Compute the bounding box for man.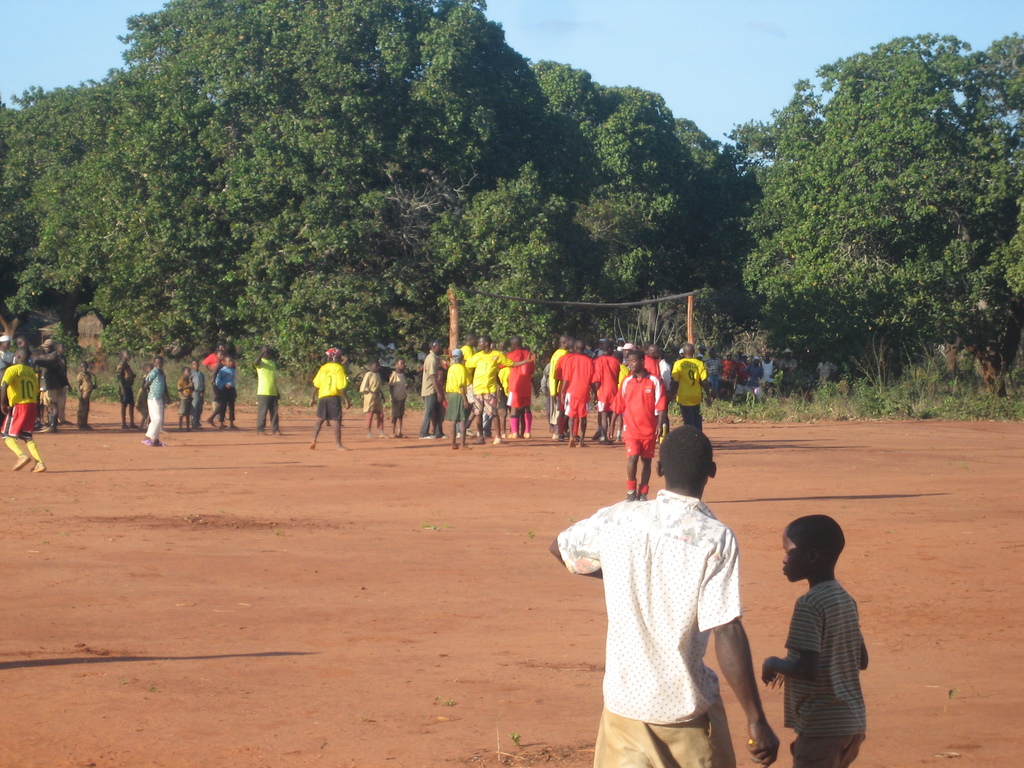
left=256, top=341, right=282, bottom=431.
